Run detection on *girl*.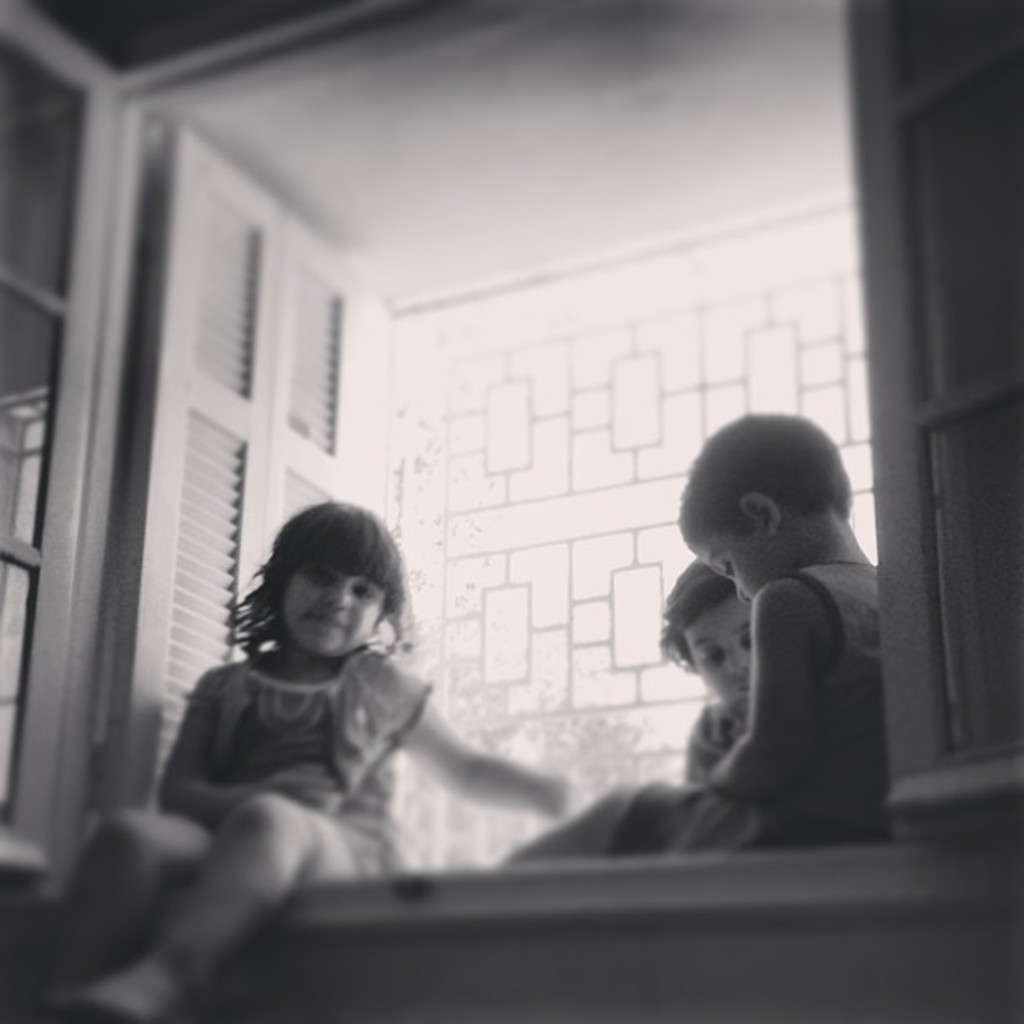
Result: [left=656, top=561, right=751, bottom=788].
